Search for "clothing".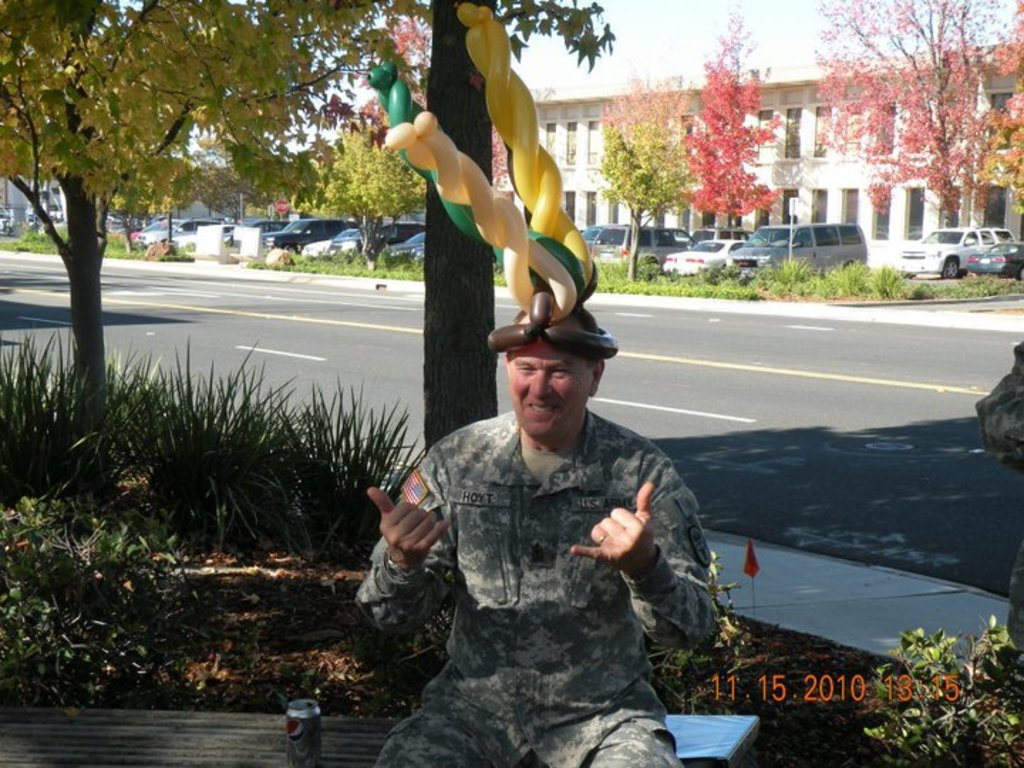
Found at box=[356, 402, 718, 767].
